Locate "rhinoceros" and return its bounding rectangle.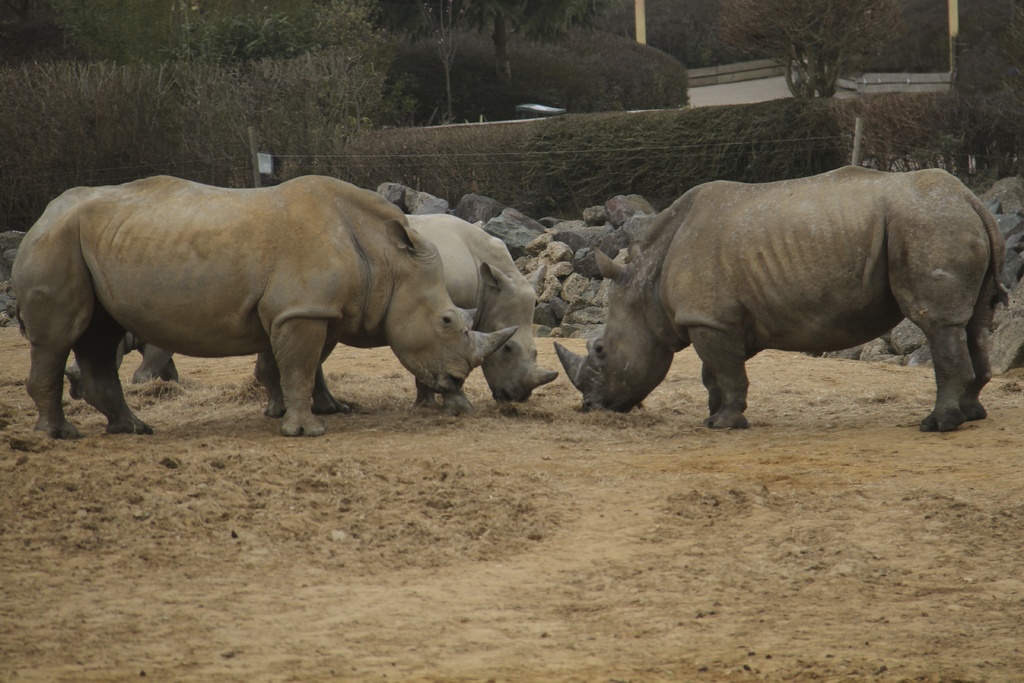
pyautogui.locateOnScreen(61, 331, 178, 401).
